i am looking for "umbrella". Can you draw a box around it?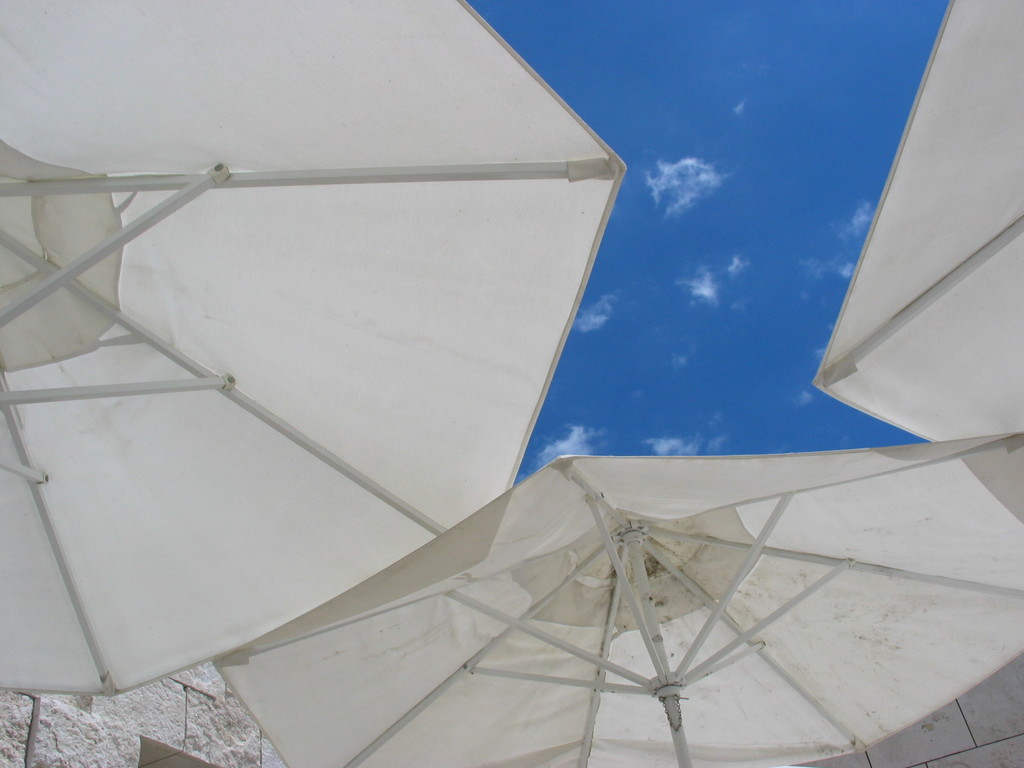
Sure, the bounding box is {"left": 211, "top": 456, "right": 1023, "bottom": 767}.
